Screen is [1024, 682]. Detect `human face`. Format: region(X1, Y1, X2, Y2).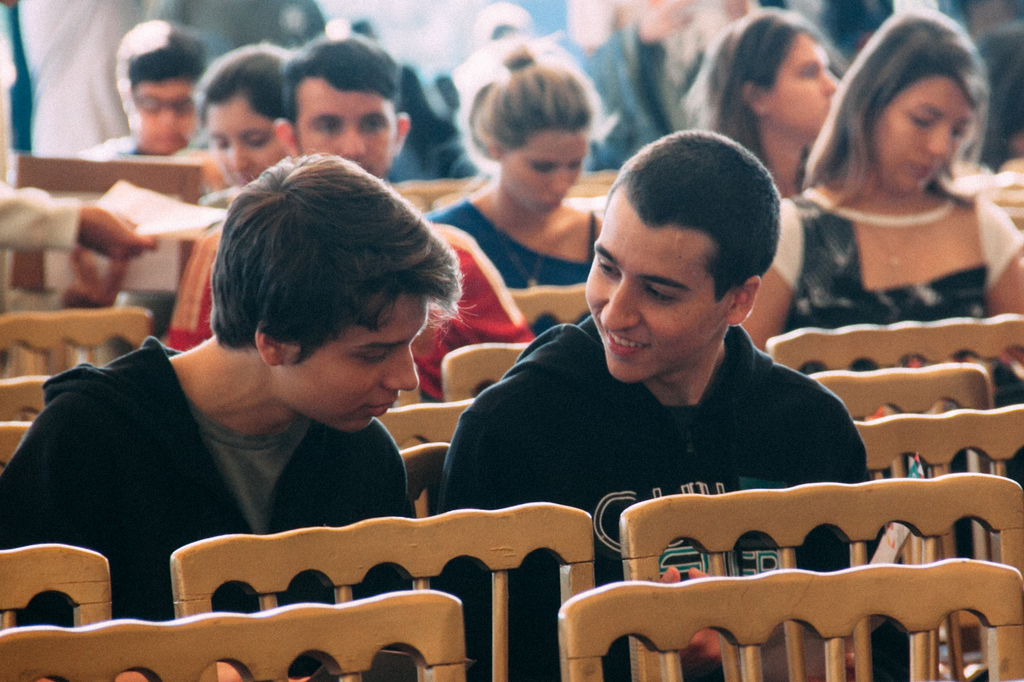
region(205, 97, 281, 194).
